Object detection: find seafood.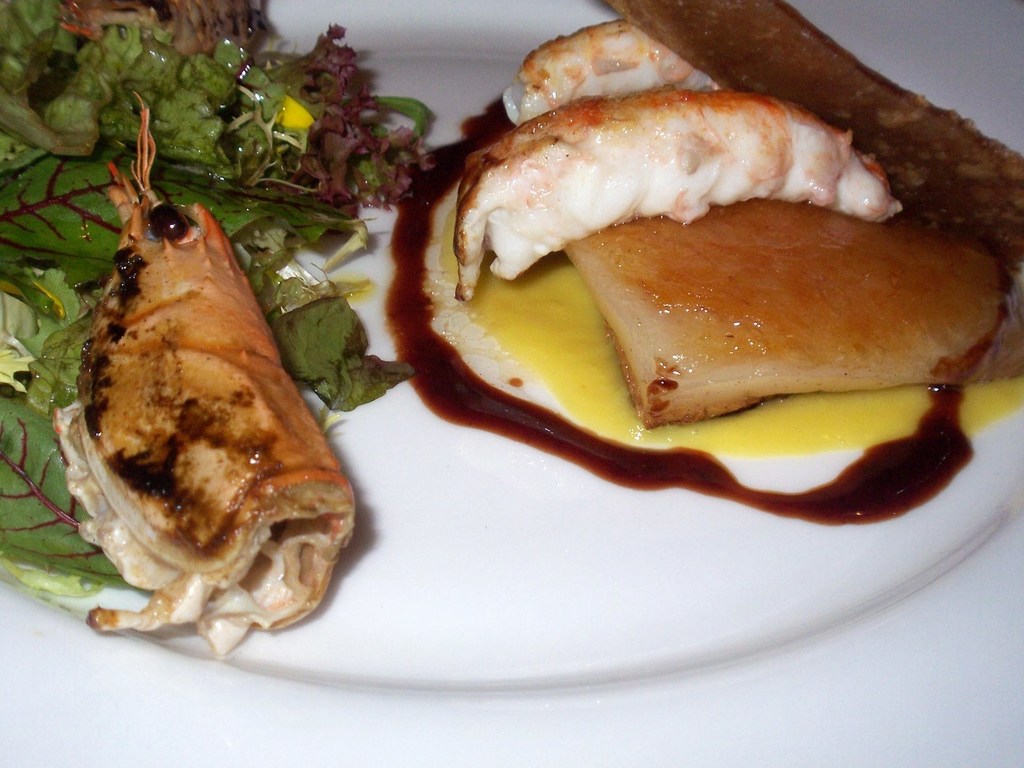
select_region(560, 196, 1023, 429).
